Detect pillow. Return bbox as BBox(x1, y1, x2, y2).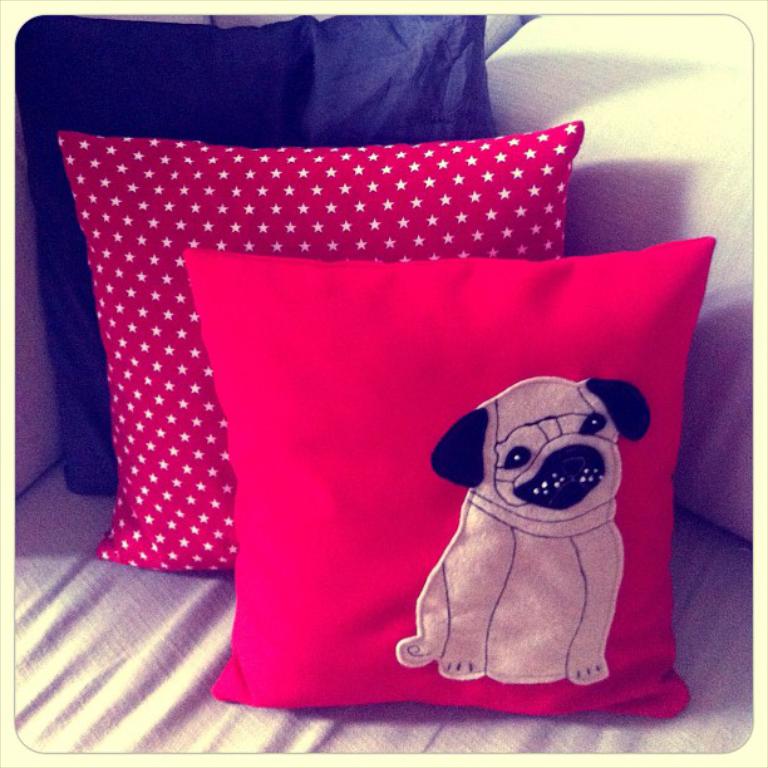
BBox(186, 238, 714, 715).
